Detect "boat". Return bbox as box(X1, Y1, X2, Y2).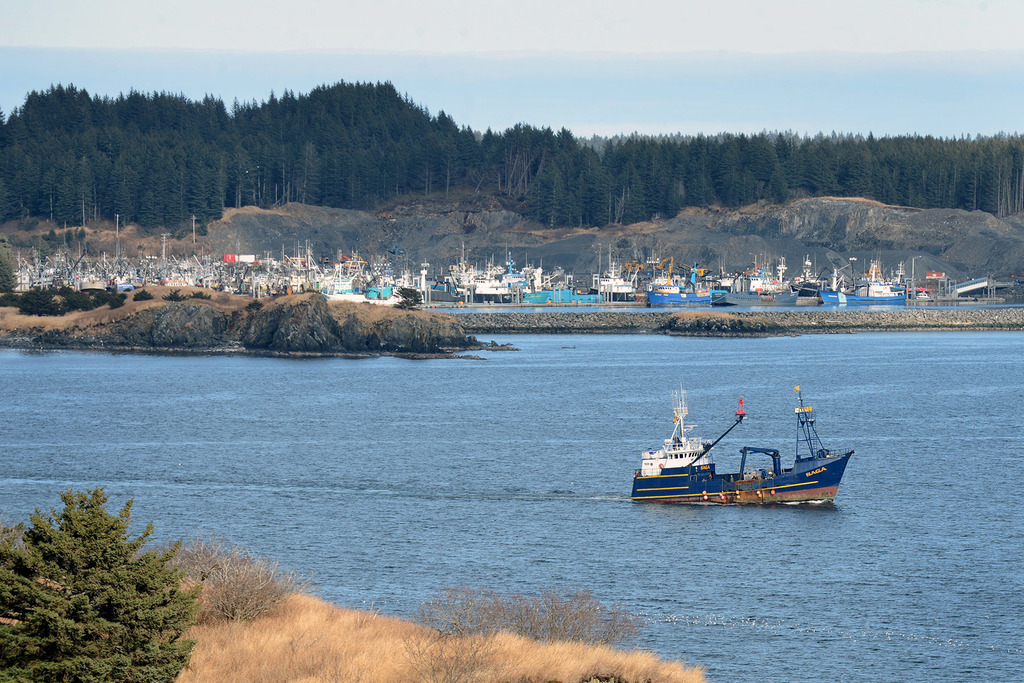
box(627, 392, 862, 523).
